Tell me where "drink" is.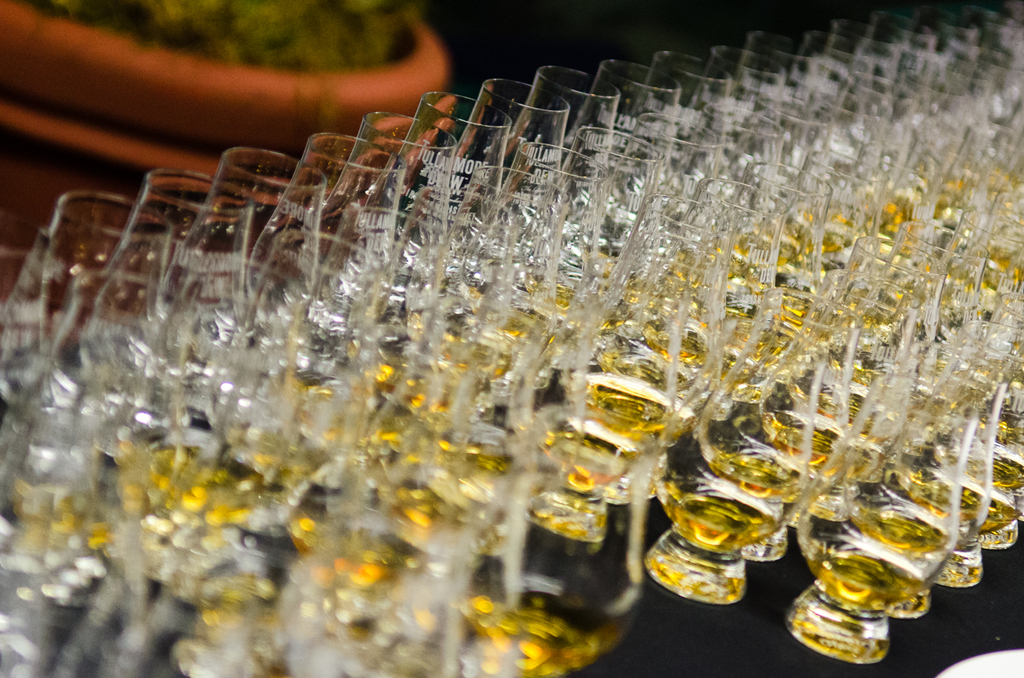
"drink" is at 471 585 595 677.
